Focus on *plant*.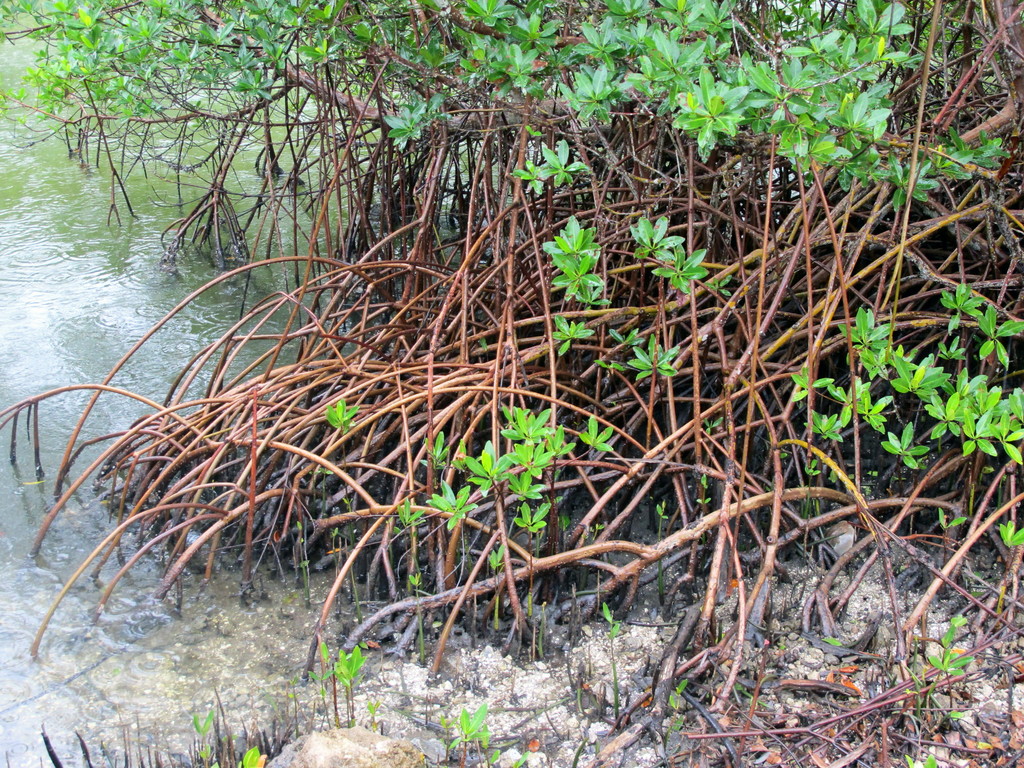
Focused at BBox(486, 746, 500, 763).
